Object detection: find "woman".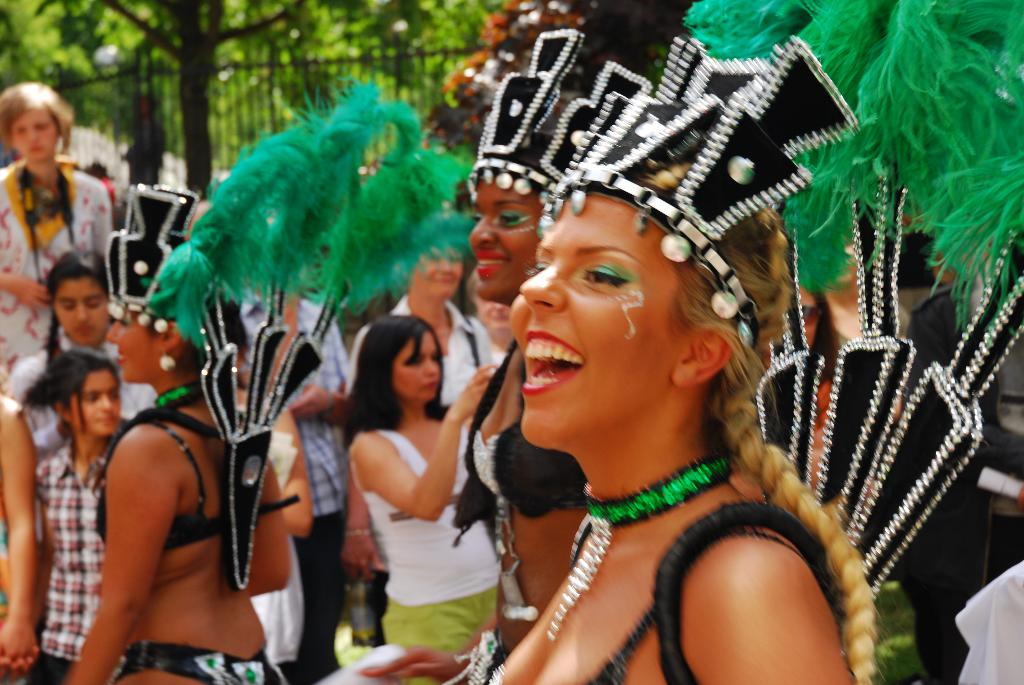
<box>347,242,506,407</box>.
